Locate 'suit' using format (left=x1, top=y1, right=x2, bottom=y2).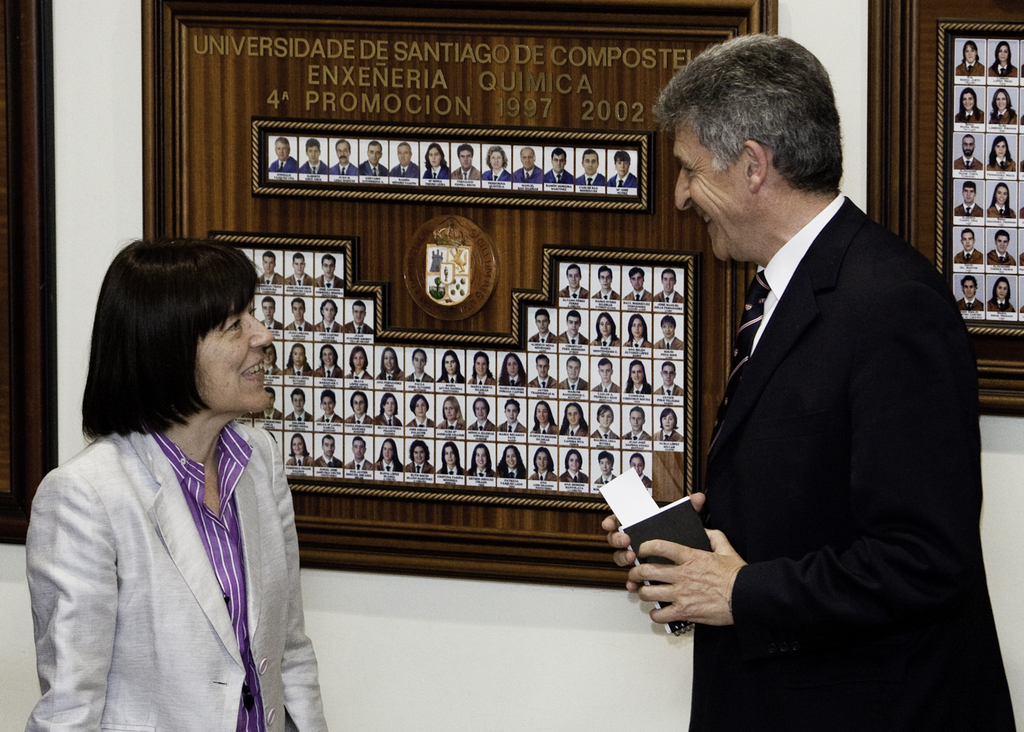
(left=623, top=335, right=651, bottom=347).
